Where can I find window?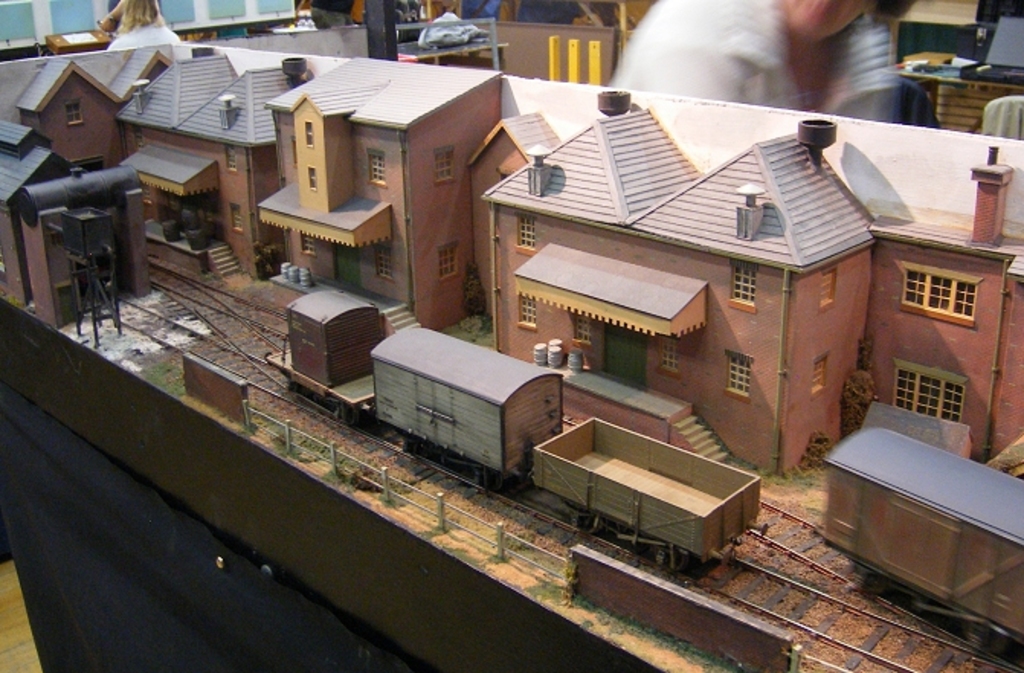
You can find it at [x1=374, y1=241, x2=392, y2=272].
